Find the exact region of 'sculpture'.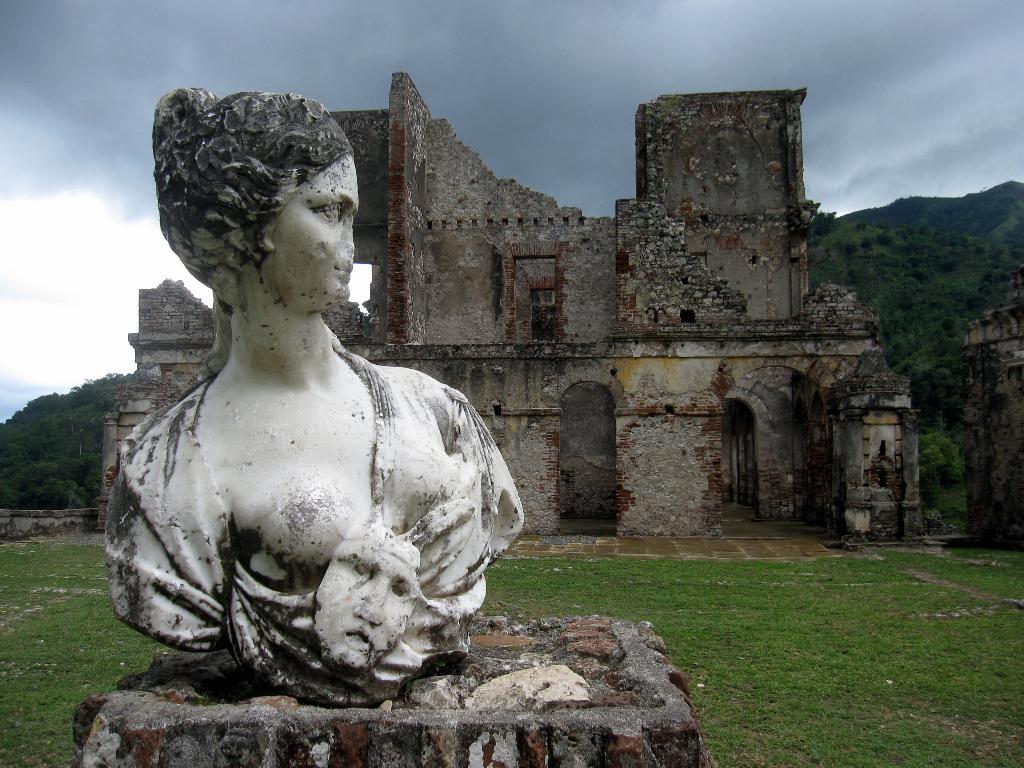
Exact region: (90, 92, 536, 734).
